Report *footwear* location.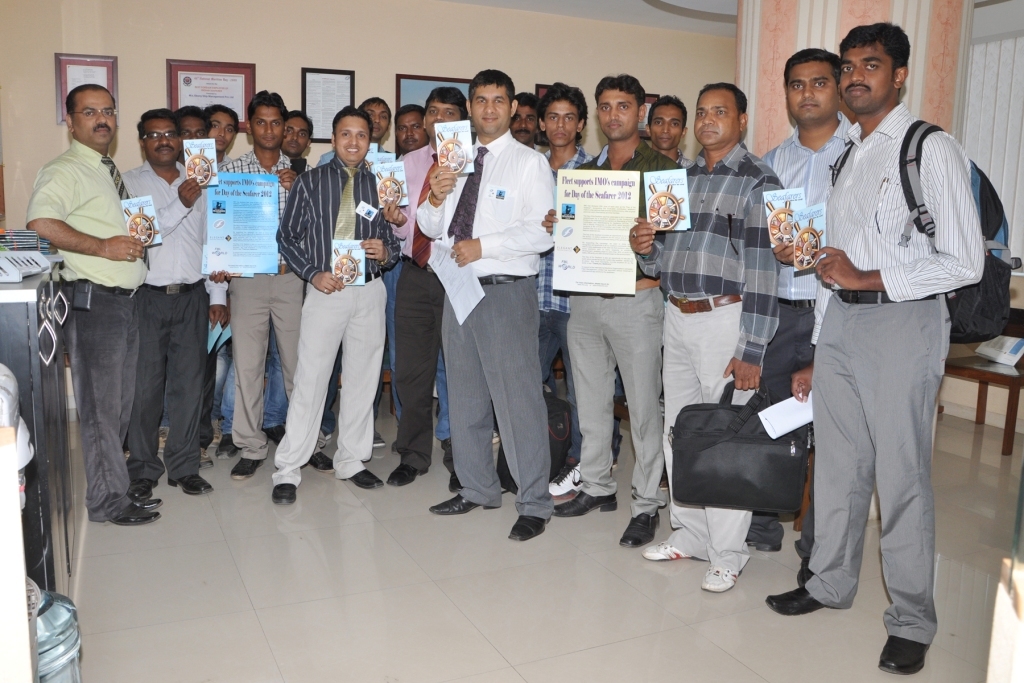
Report: crop(217, 433, 242, 458).
